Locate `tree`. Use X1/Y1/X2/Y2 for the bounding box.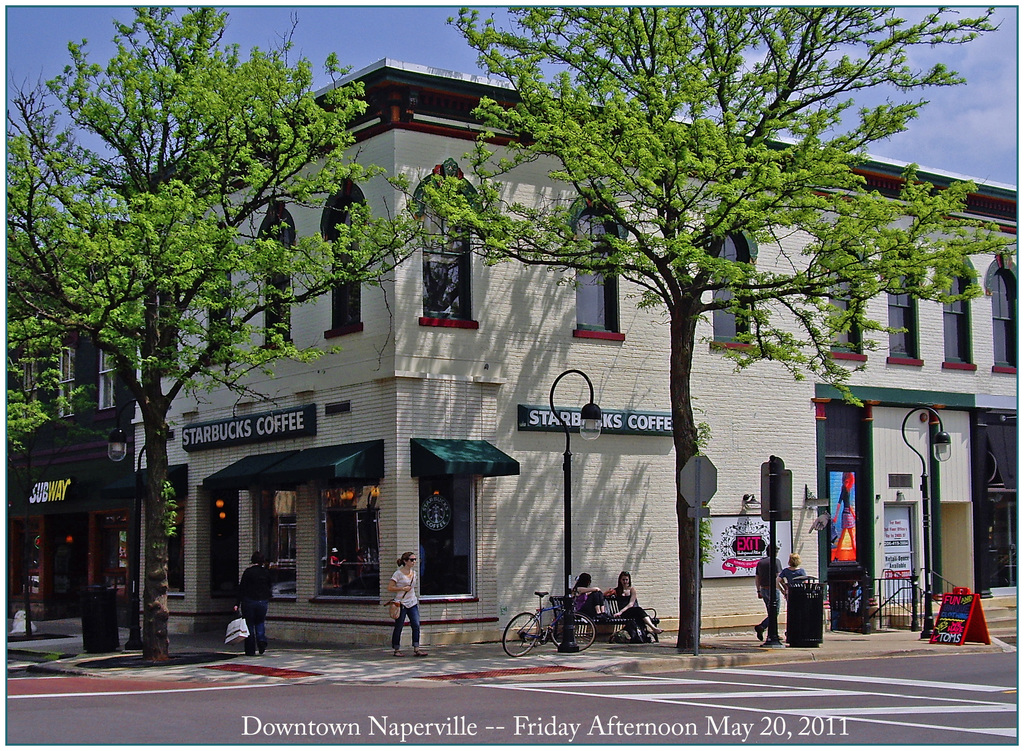
0/0/430/660.
